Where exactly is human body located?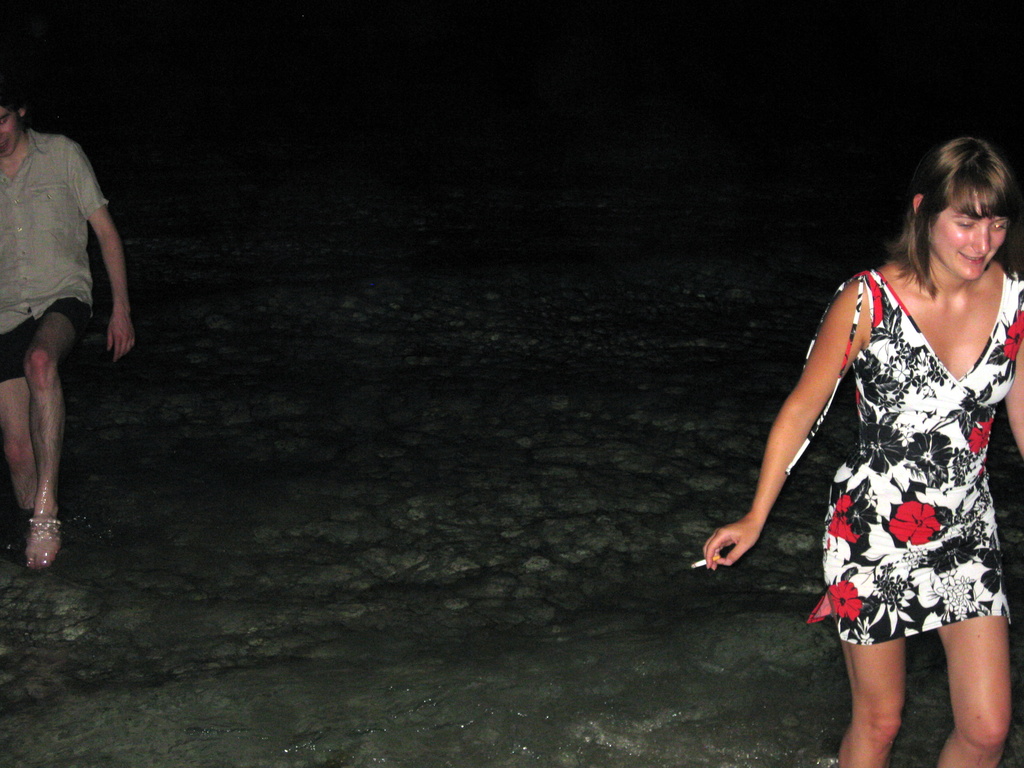
Its bounding box is 12:68:160:563.
